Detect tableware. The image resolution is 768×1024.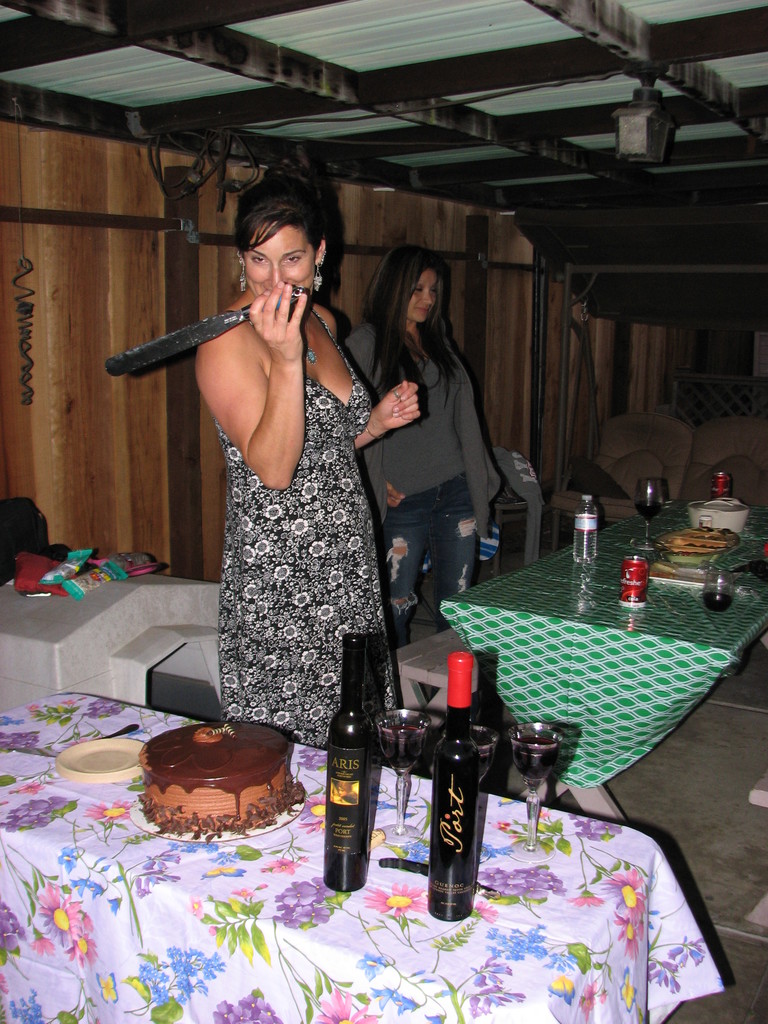
636/476/668/554.
